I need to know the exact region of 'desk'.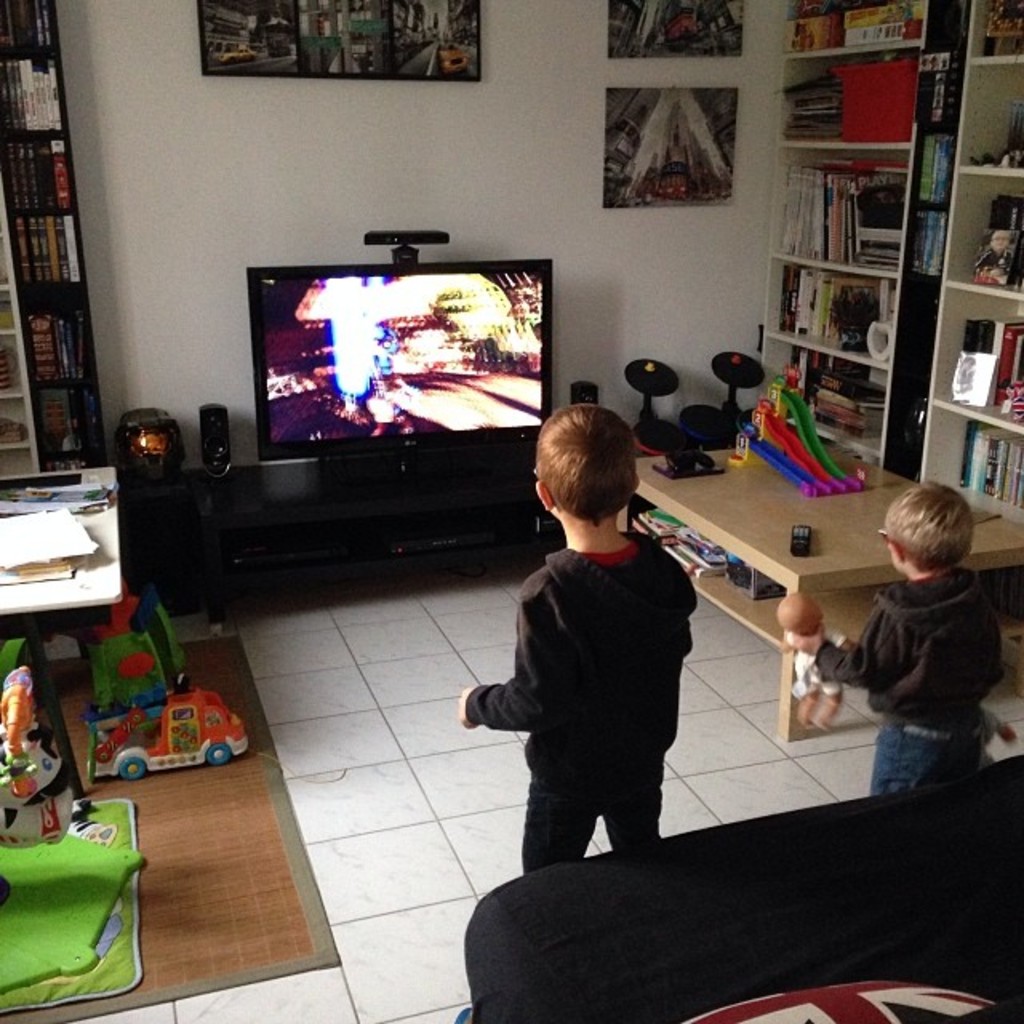
Region: pyautogui.locateOnScreen(0, 469, 120, 797).
